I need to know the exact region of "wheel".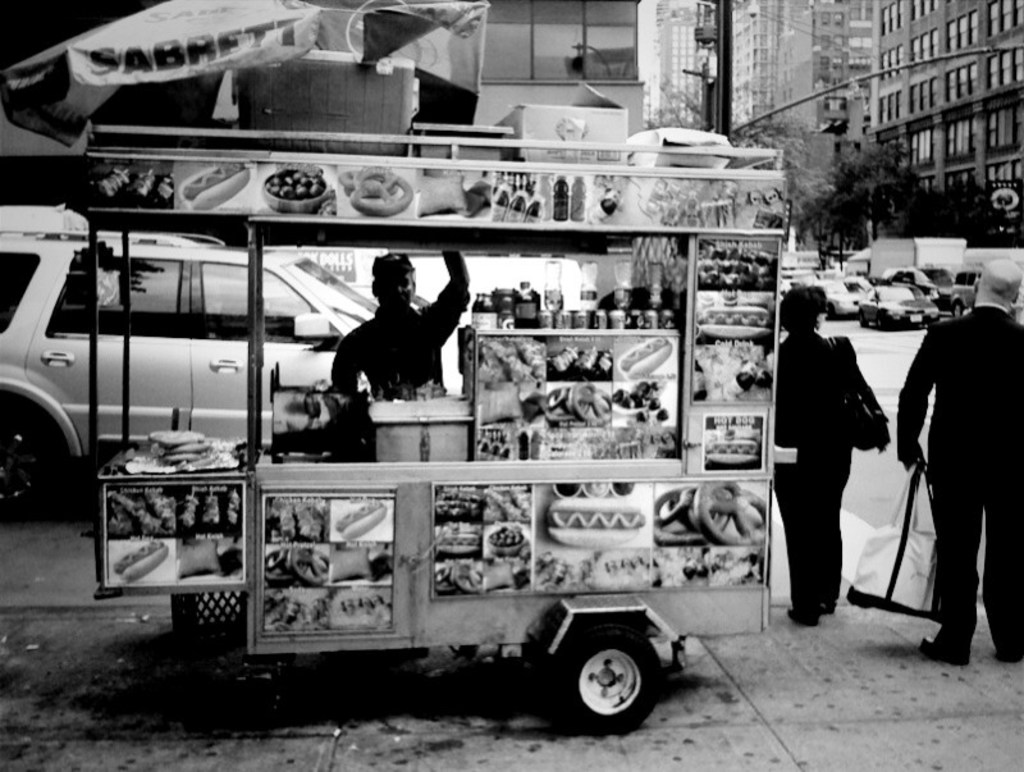
Region: BBox(951, 301, 965, 315).
